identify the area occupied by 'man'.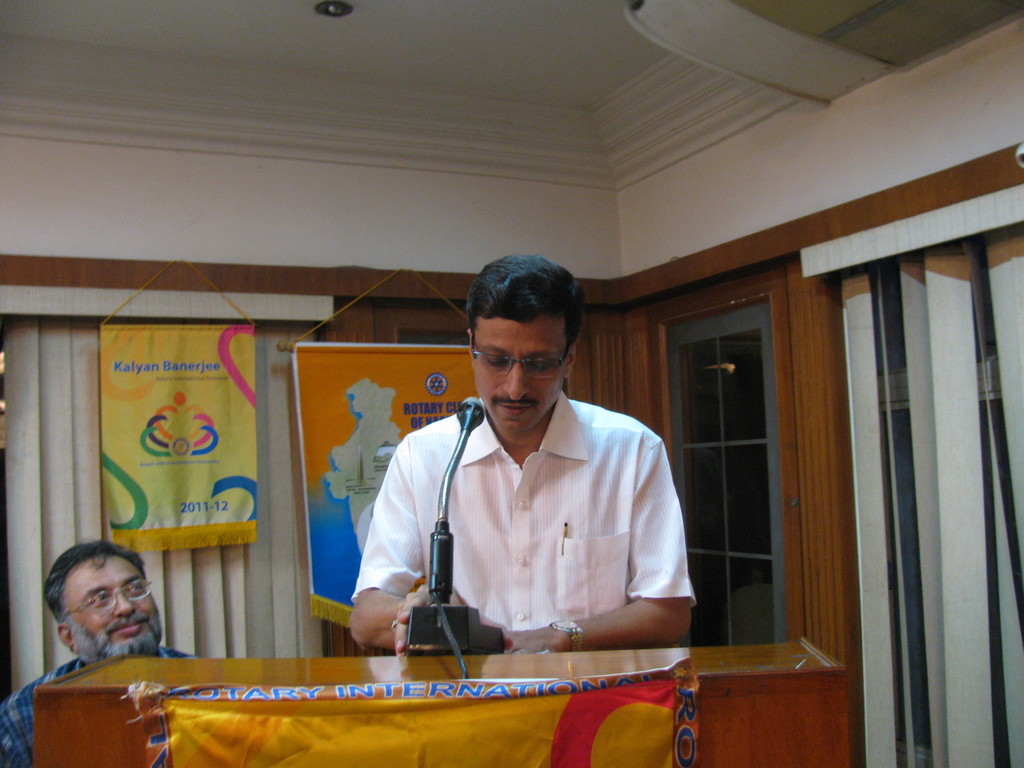
Area: 357,287,692,695.
